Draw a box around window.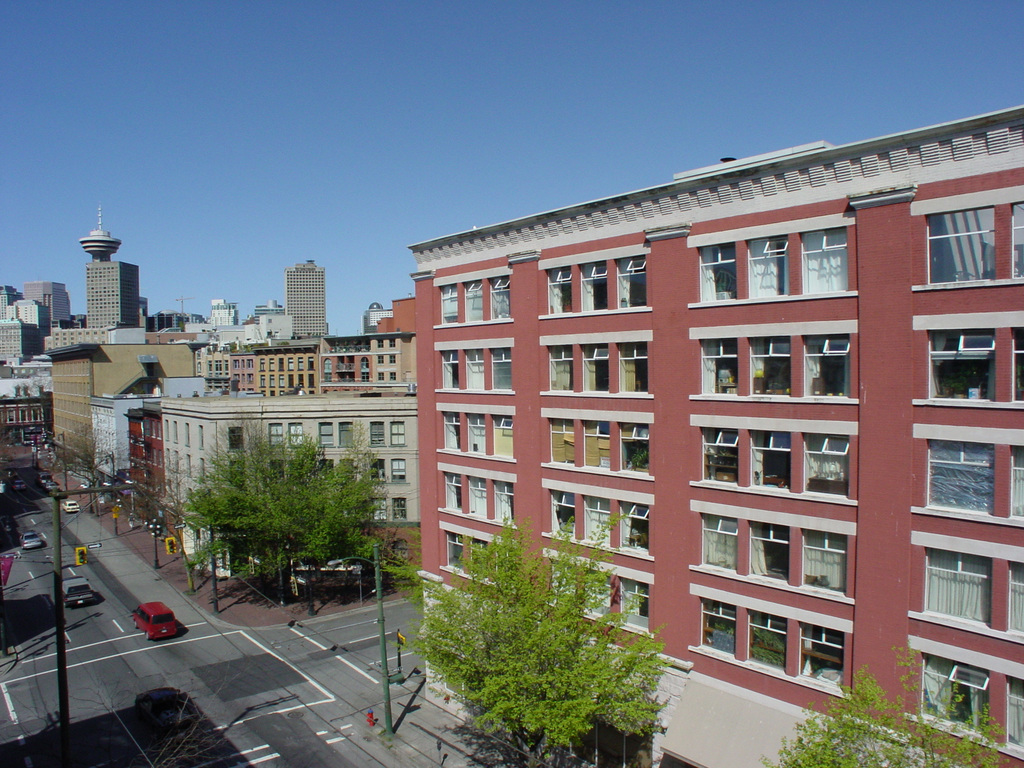
[left=463, top=407, right=488, bottom=452].
